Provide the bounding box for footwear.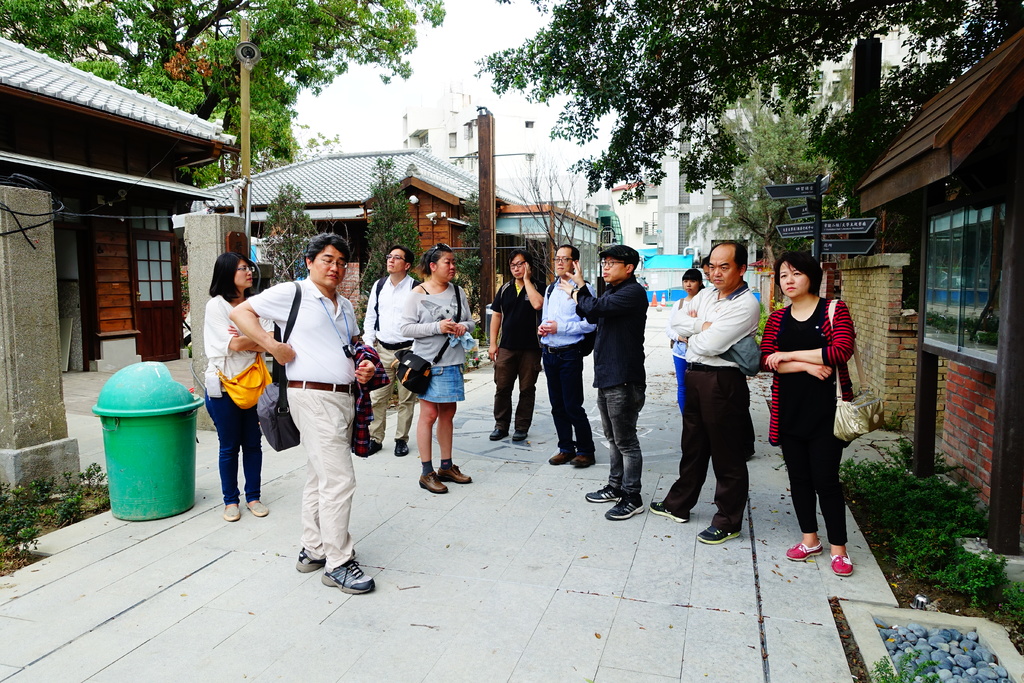
box=[371, 438, 380, 454].
